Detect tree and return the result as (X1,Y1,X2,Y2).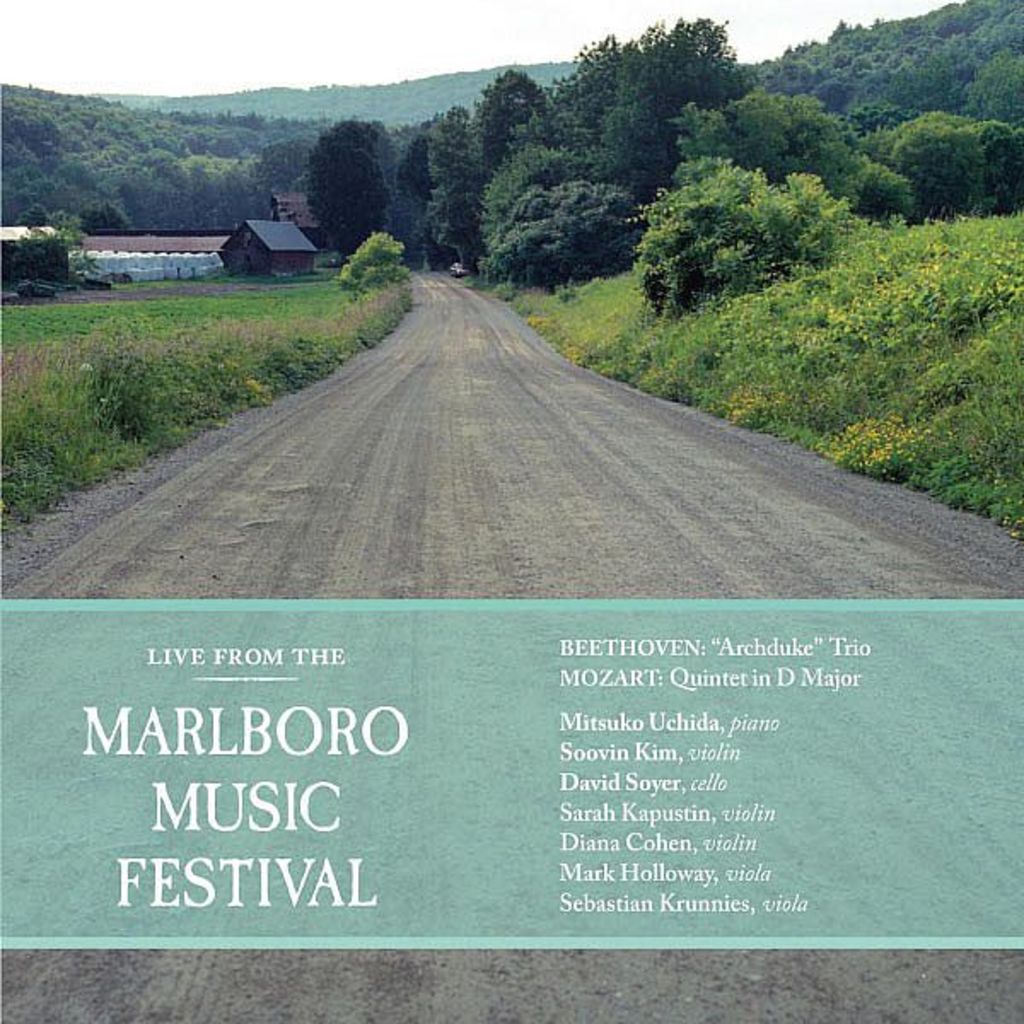
(109,108,171,239).
